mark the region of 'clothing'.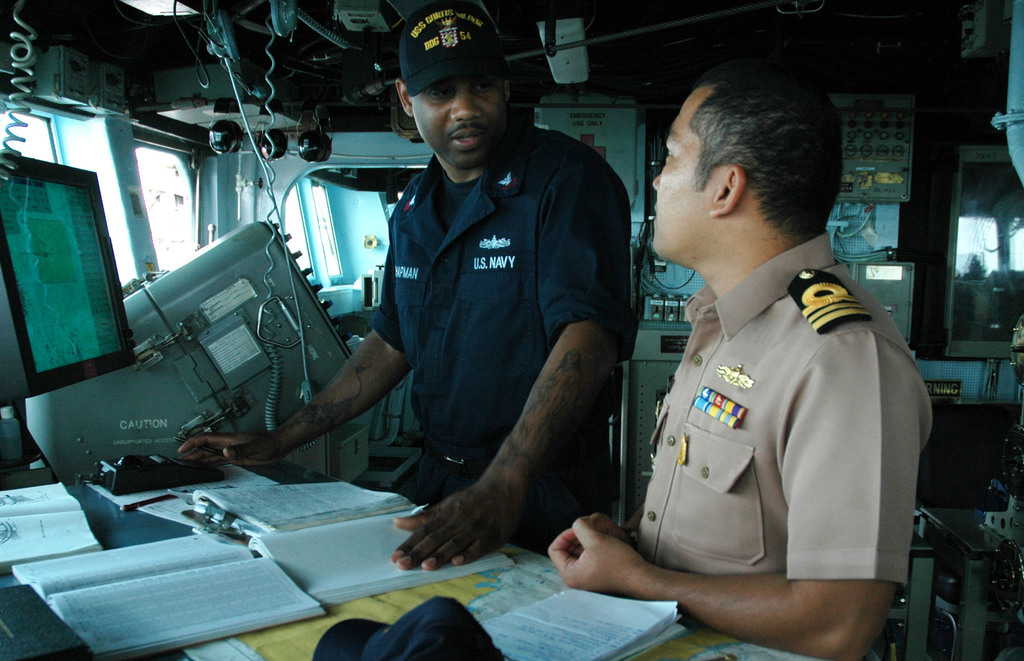
Region: box=[630, 208, 924, 603].
